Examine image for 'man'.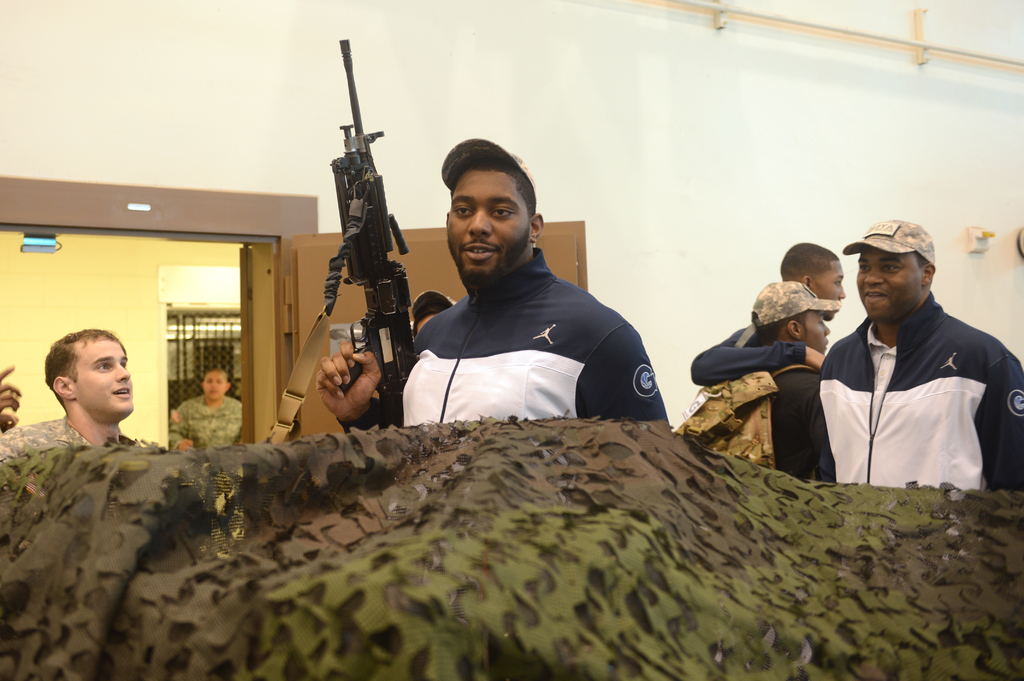
Examination result: [x1=690, y1=244, x2=842, y2=380].
